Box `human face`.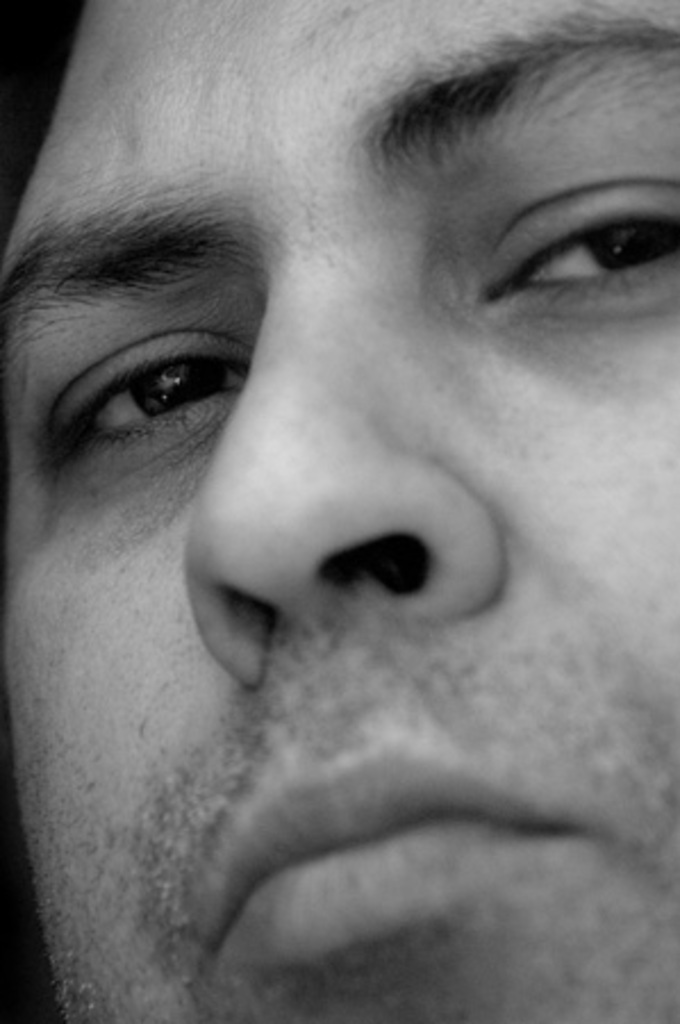
<region>0, 0, 678, 1022</region>.
